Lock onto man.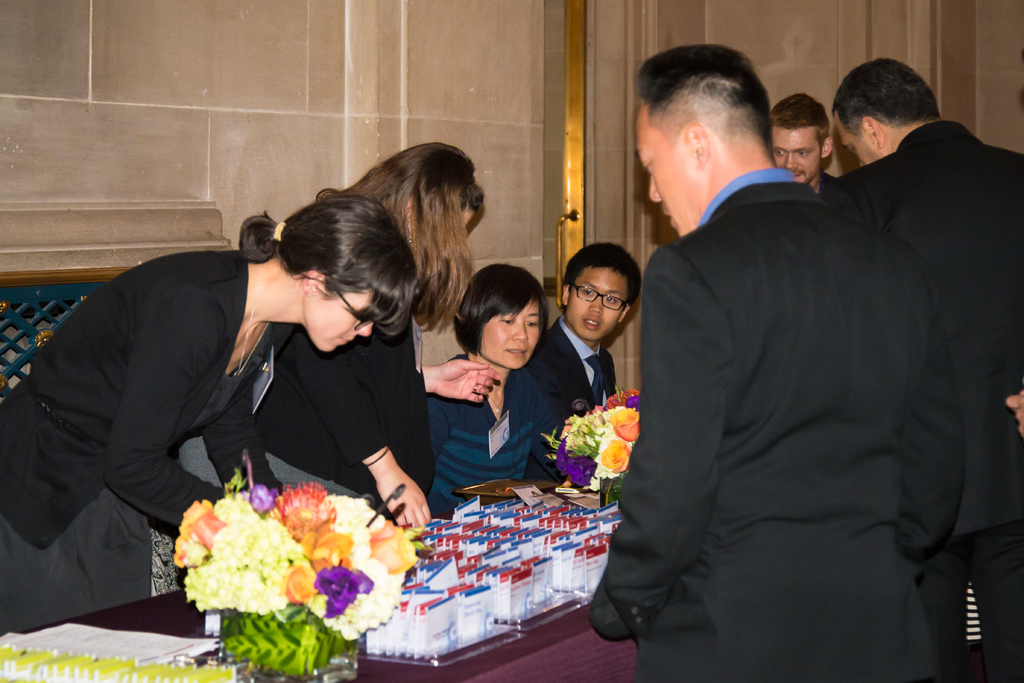
Locked: 765,93,834,199.
